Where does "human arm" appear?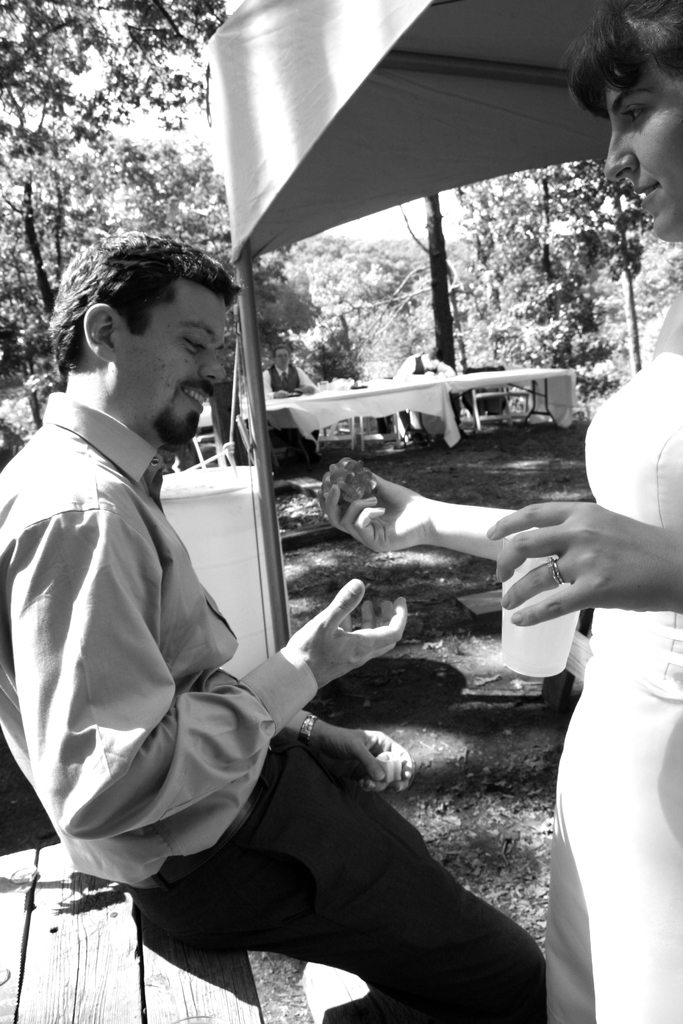
Appears at {"left": 1, "top": 480, "right": 404, "bottom": 847}.
